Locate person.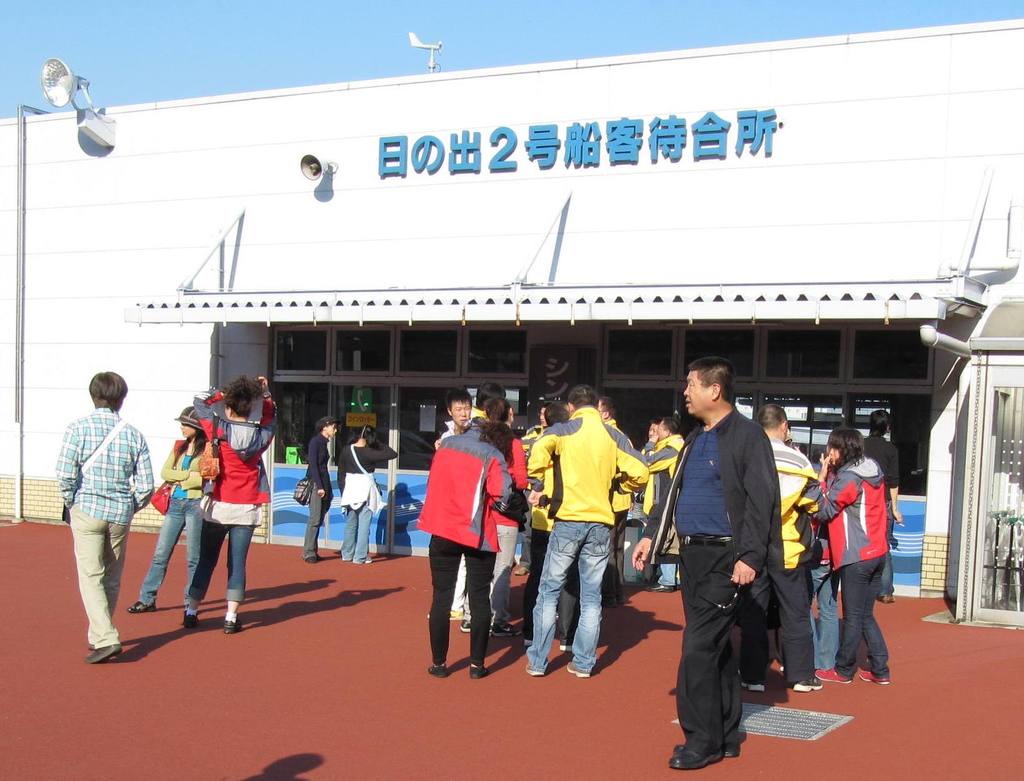
Bounding box: [532,382,645,681].
